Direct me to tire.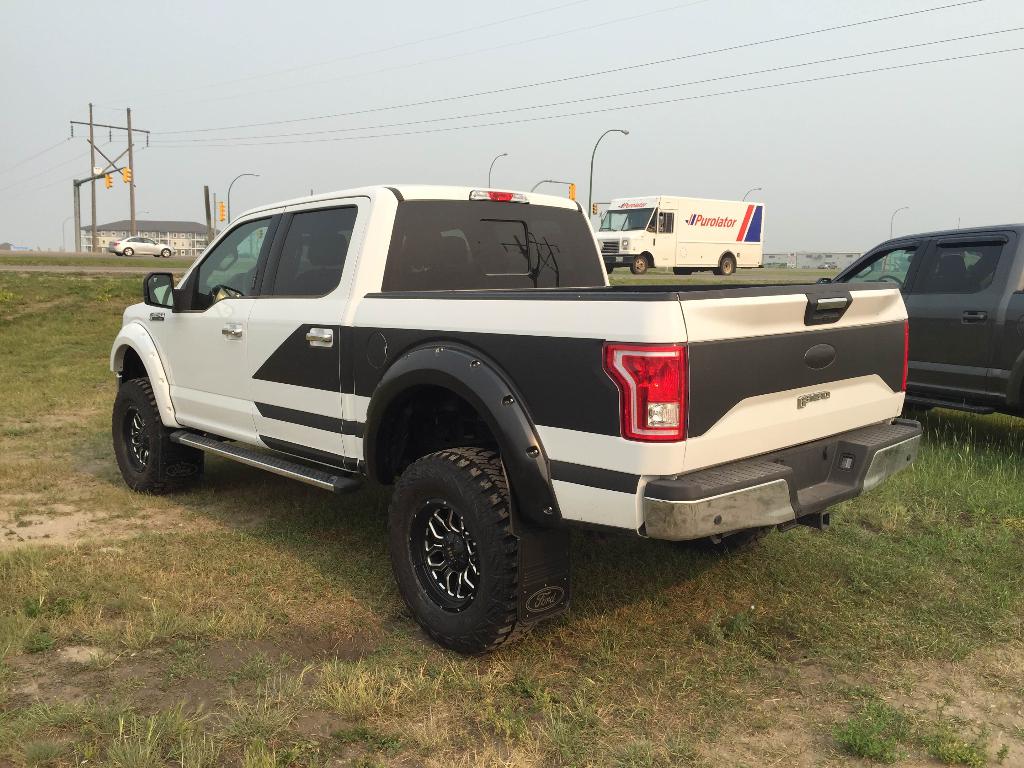
Direction: <bbox>634, 257, 648, 274</bbox>.
